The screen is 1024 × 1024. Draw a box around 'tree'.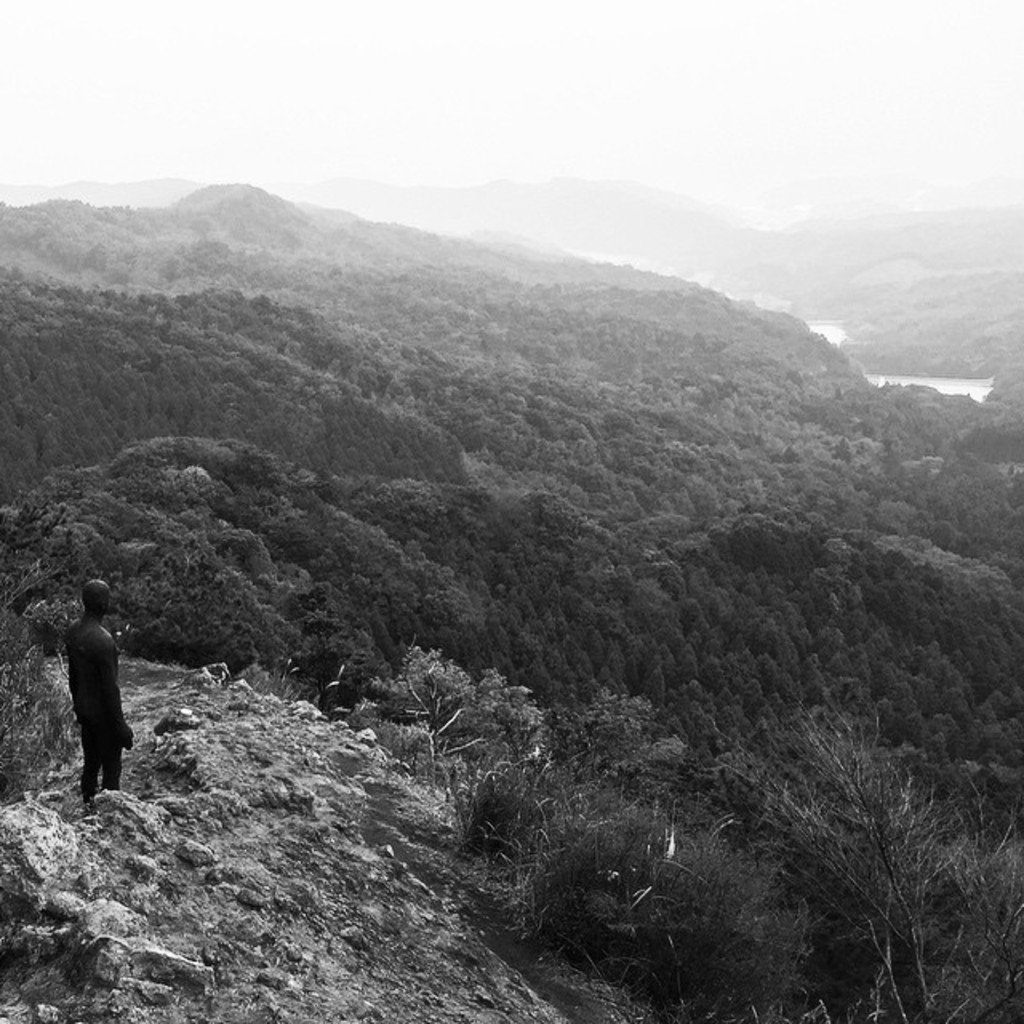
{"left": 333, "top": 627, "right": 666, "bottom": 963}.
